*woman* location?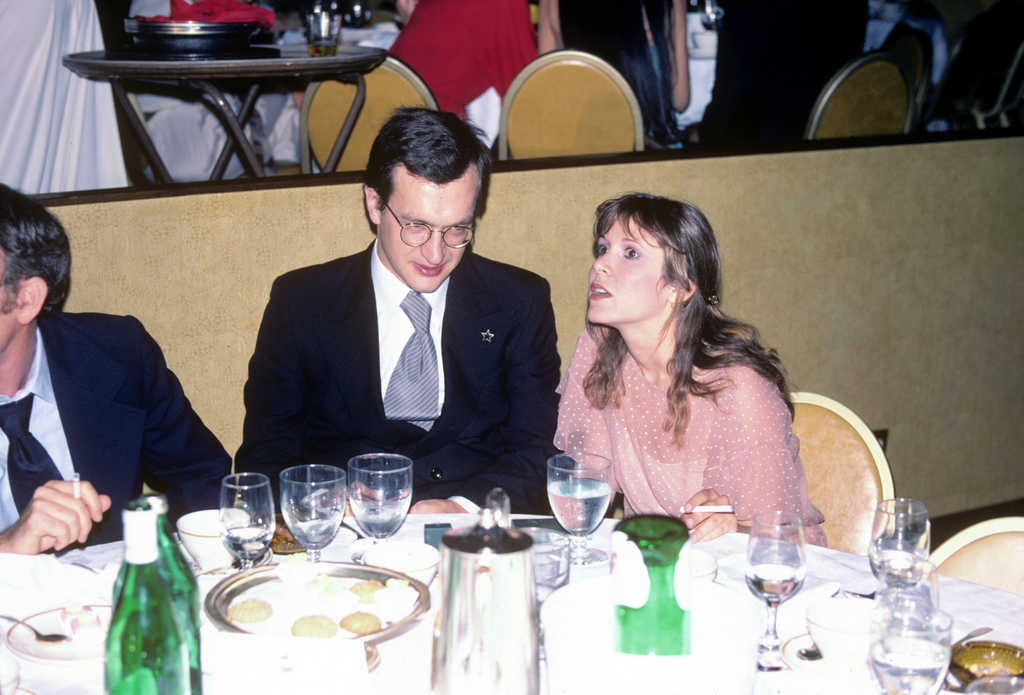
{"left": 543, "top": 191, "right": 847, "bottom": 565}
